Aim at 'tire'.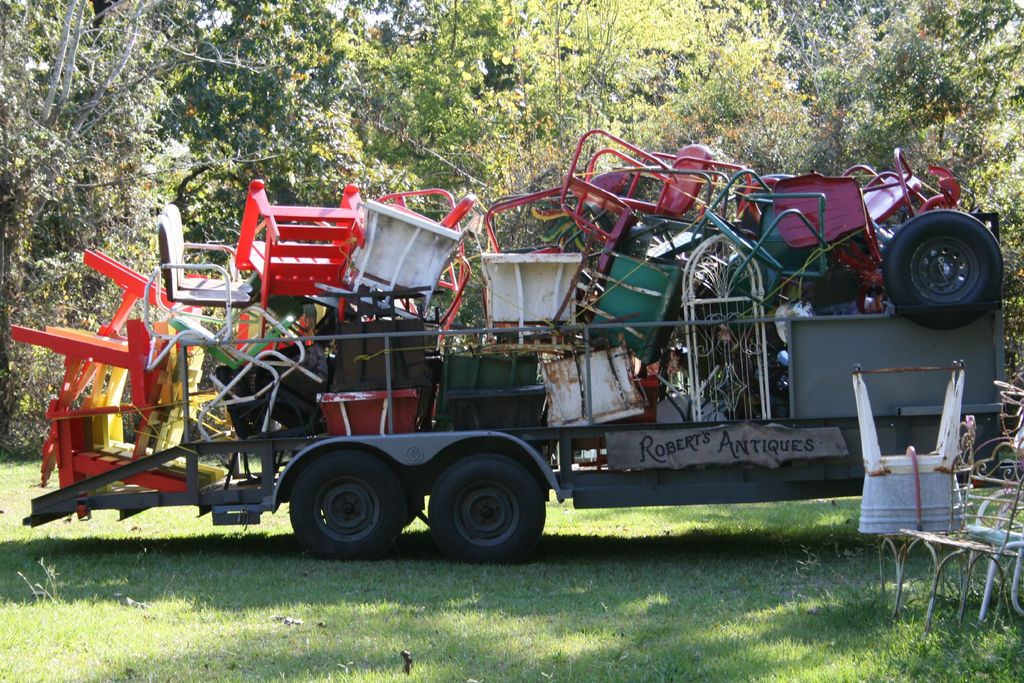
Aimed at region(903, 199, 999, 311).
